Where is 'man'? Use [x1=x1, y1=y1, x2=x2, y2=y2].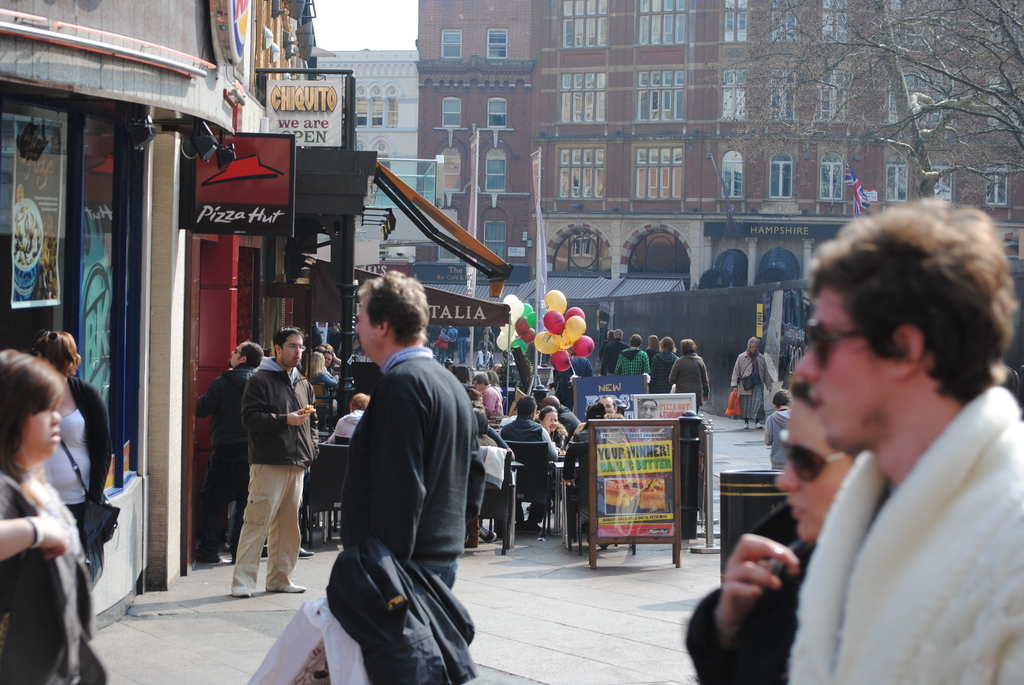
[x1=778, y1=184, x2=1023, y2=684].
